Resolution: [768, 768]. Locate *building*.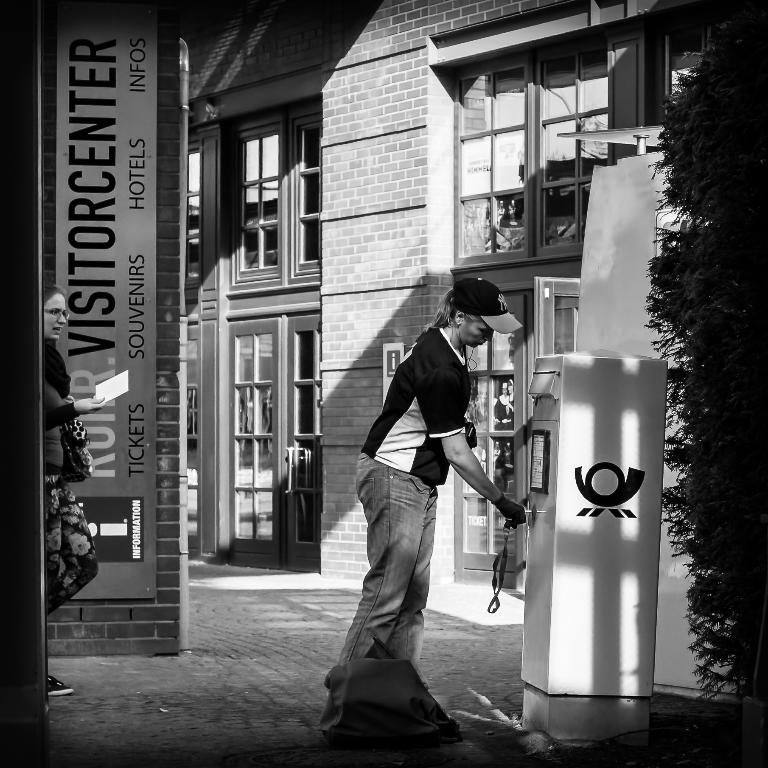
[0, 1, 767, 767].
